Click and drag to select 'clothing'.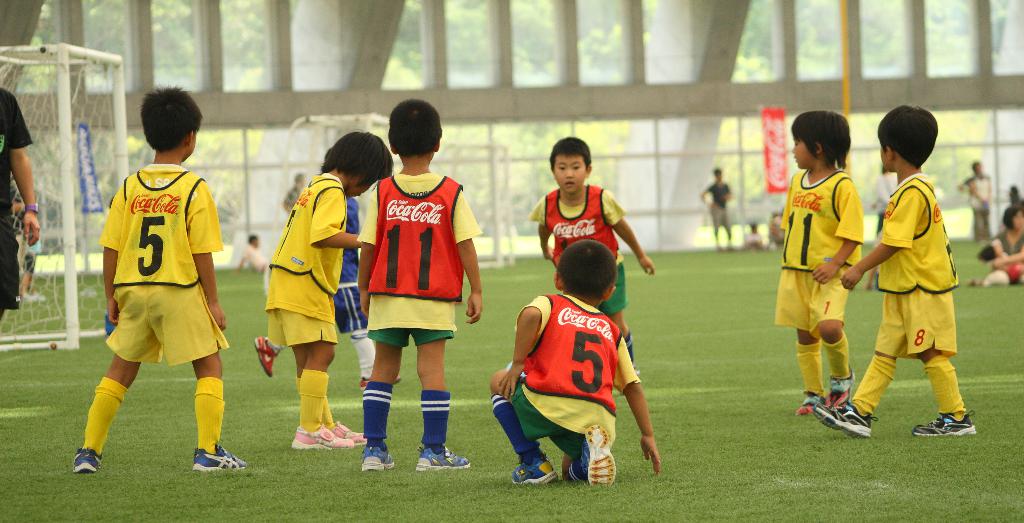
Selection: locate(361, 170, 488, 340).
